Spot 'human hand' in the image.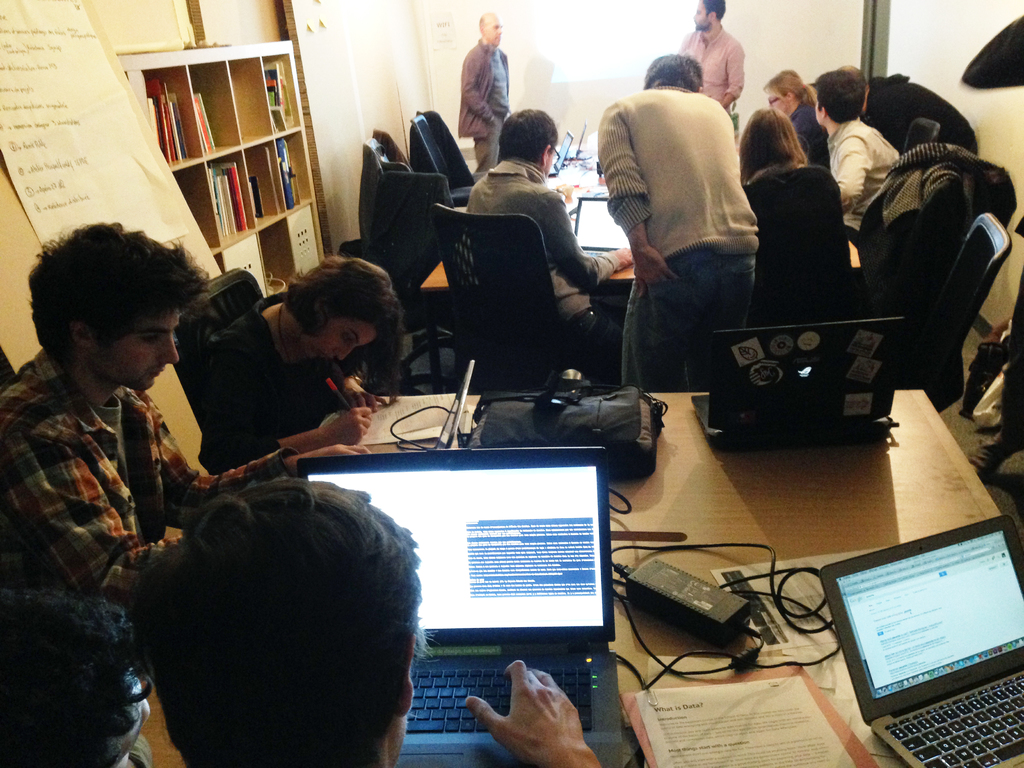
'human hand' found at (left=609, top=249, right=628, bottom=269).
